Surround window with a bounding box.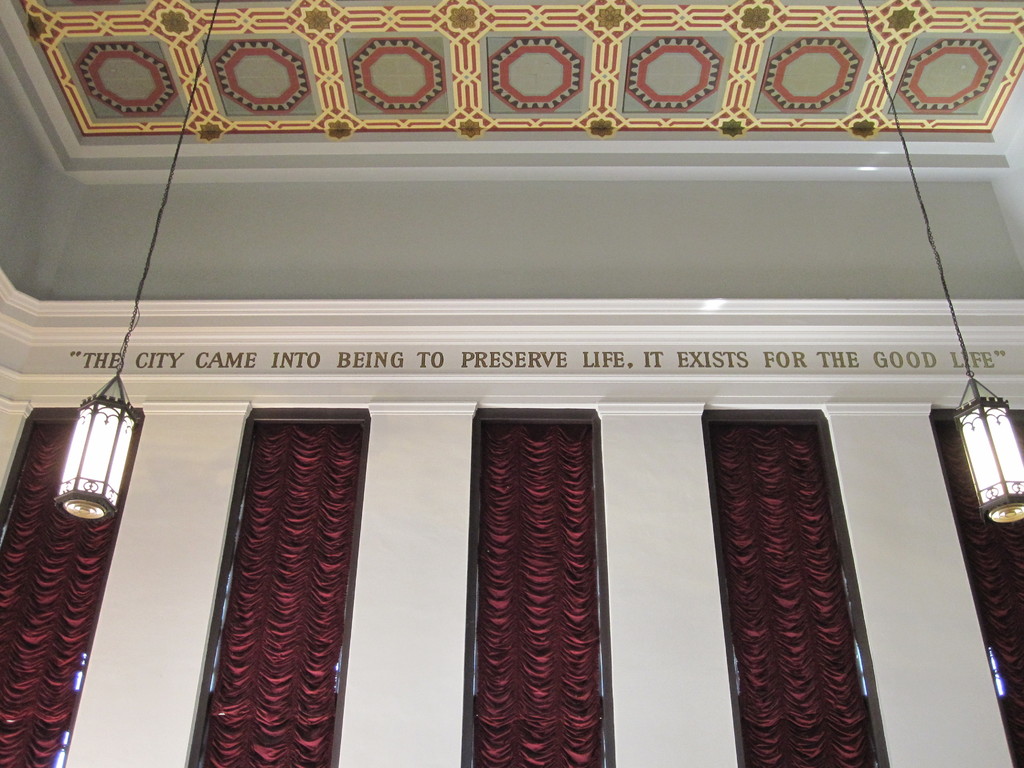
[x1=0, y1=410, x2=145, y2=767].
